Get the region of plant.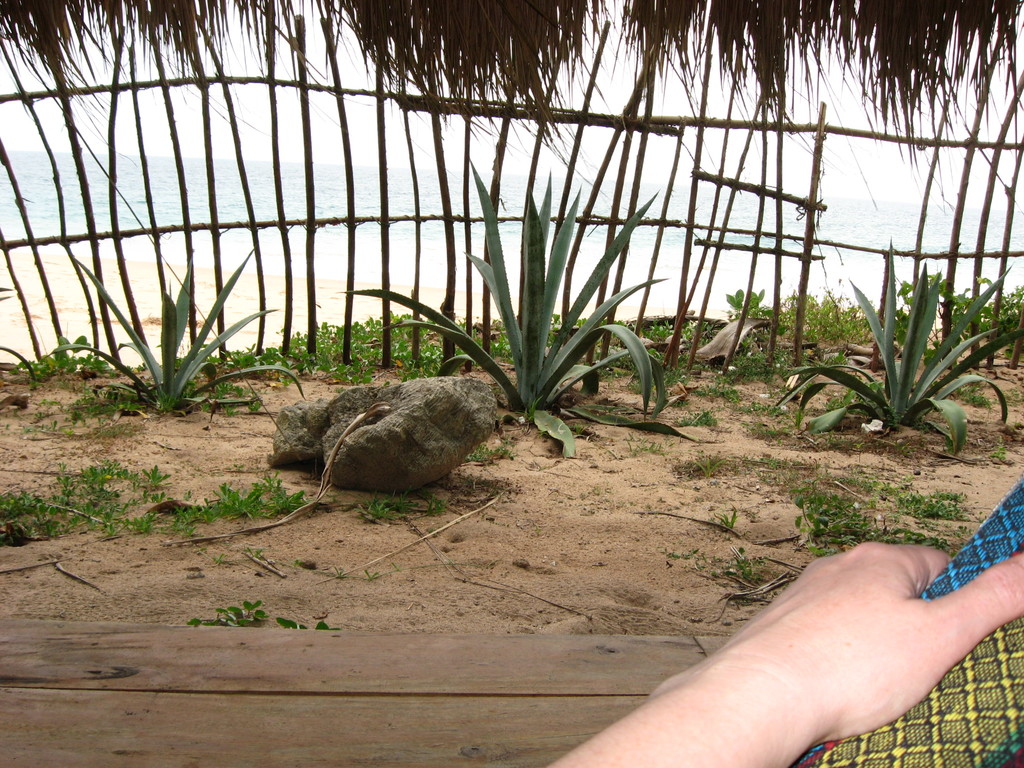
bbox(326, 494, 339, 504).
